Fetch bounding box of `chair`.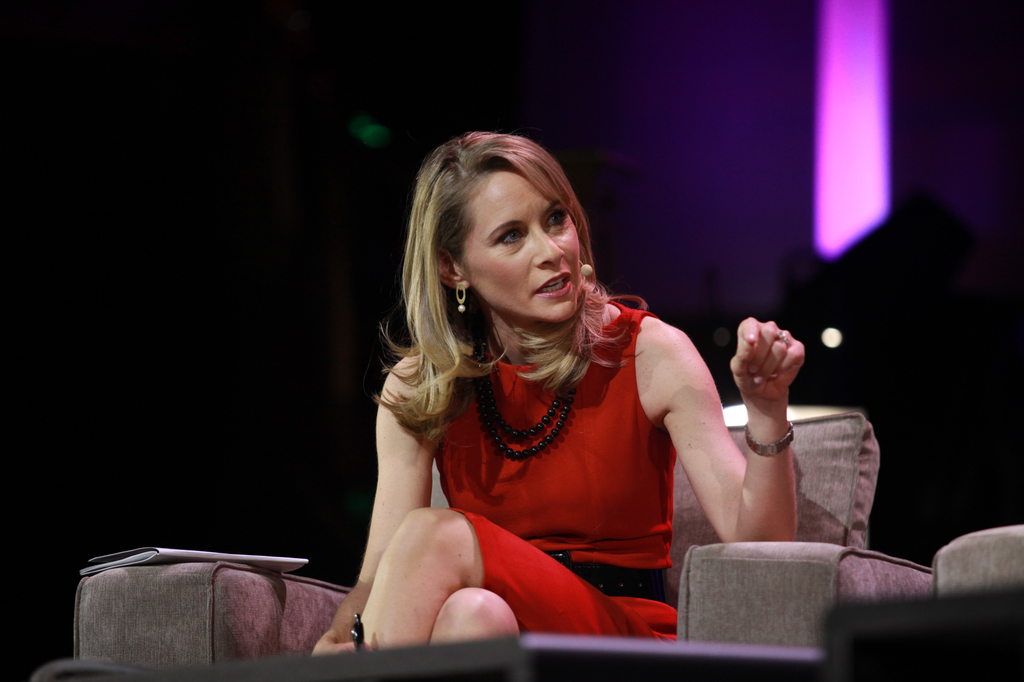
Bbox: 76/401/881/645.
